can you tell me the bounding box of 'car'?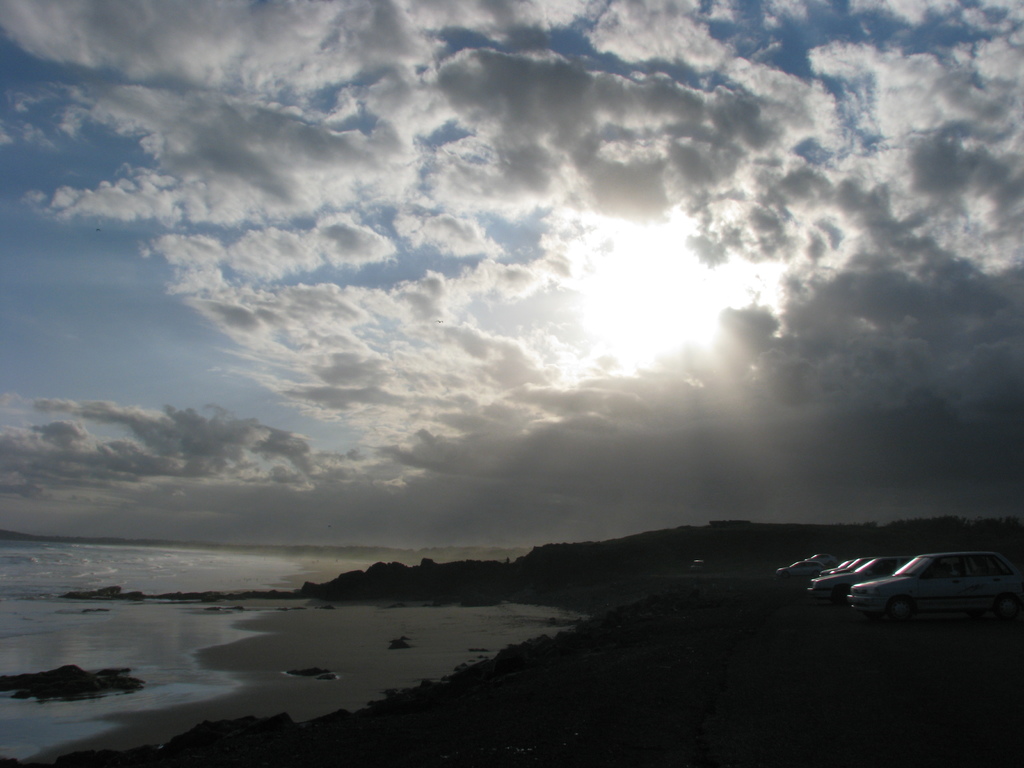
<region>813, 556, 864, 574</region>.
